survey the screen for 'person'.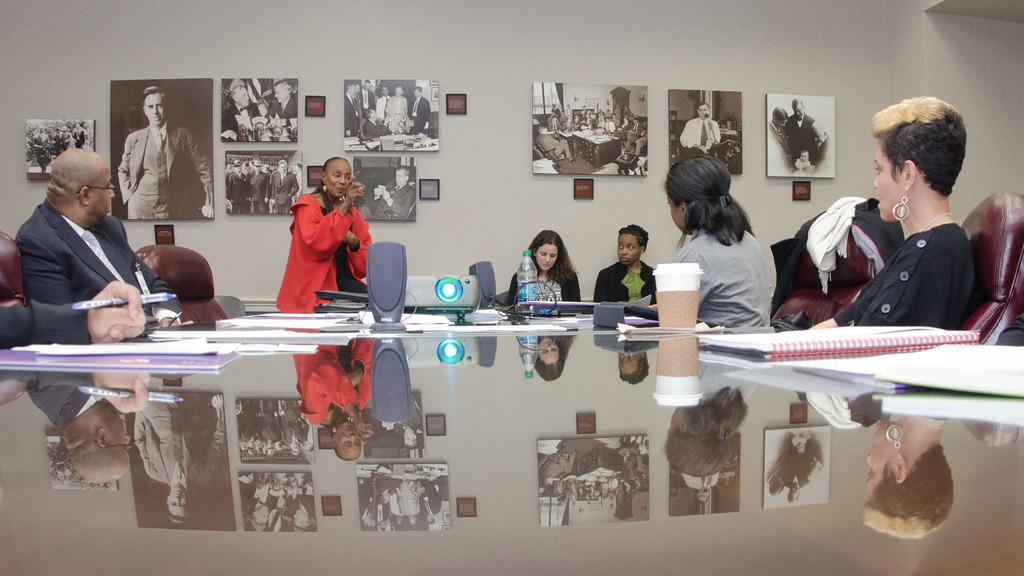
Survey found: <box>662,154,772,325</box>.
